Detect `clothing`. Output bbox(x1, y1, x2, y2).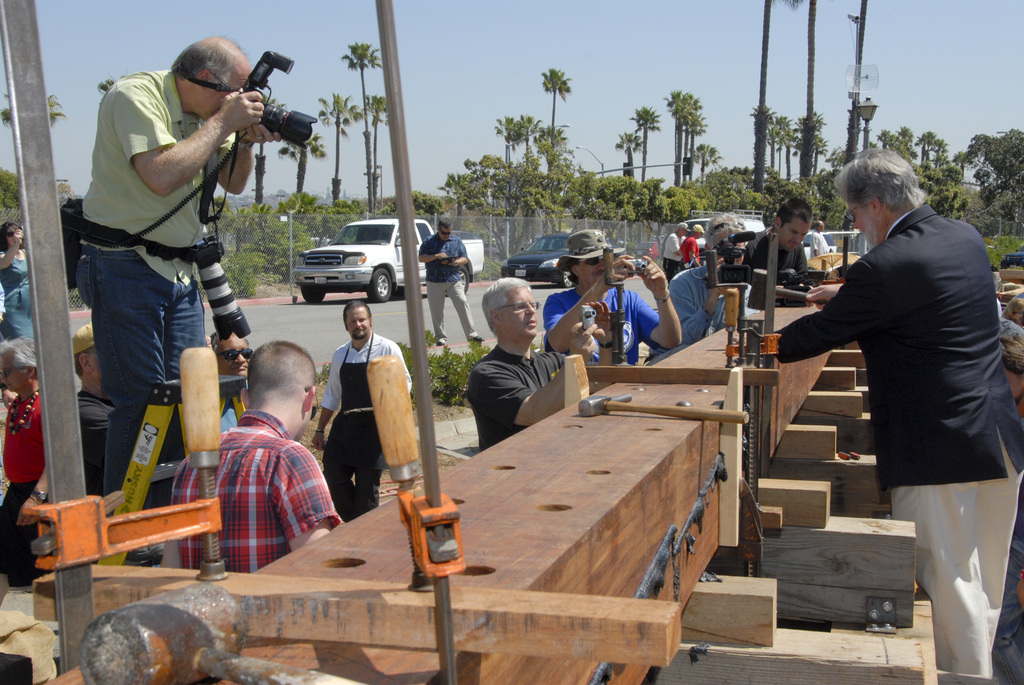
bbox(79, 72, 250, 274).
